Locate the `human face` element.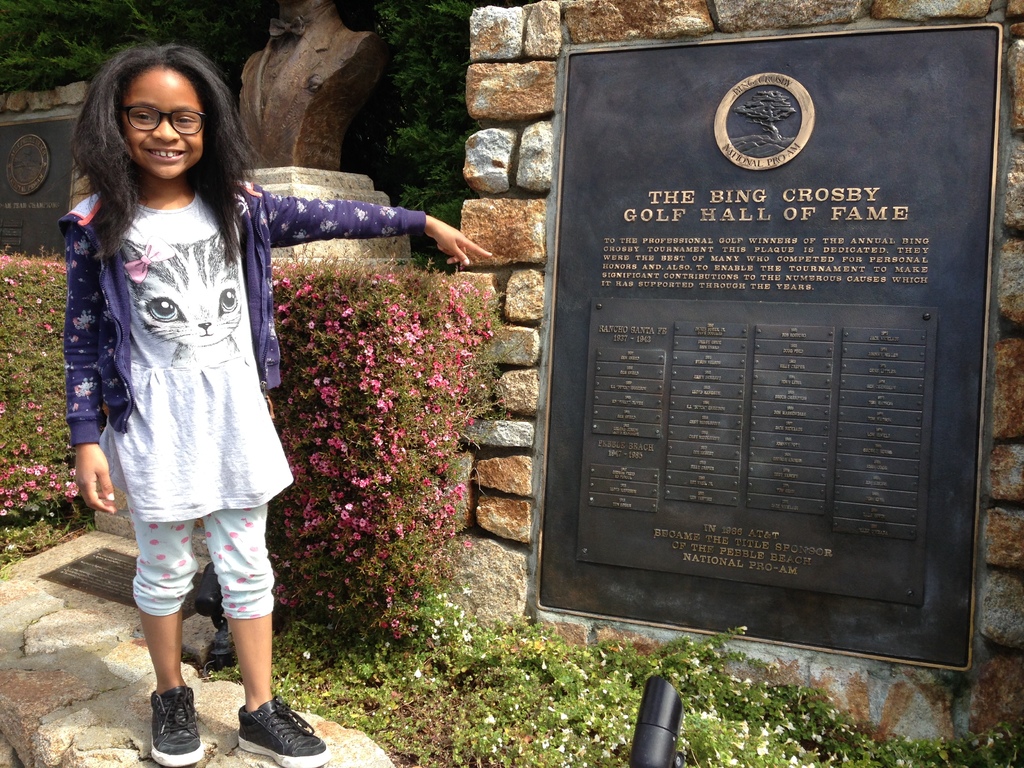
Element bbox: 120/64/214/182.
